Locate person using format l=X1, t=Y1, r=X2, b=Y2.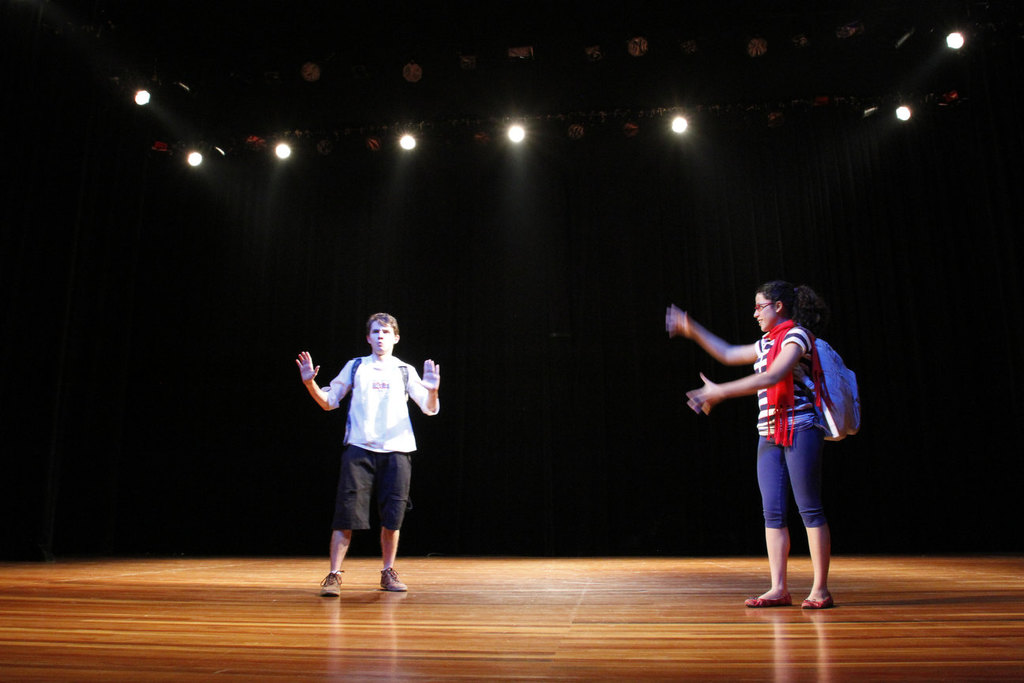
l=664, t=277, r=834, b=611.
